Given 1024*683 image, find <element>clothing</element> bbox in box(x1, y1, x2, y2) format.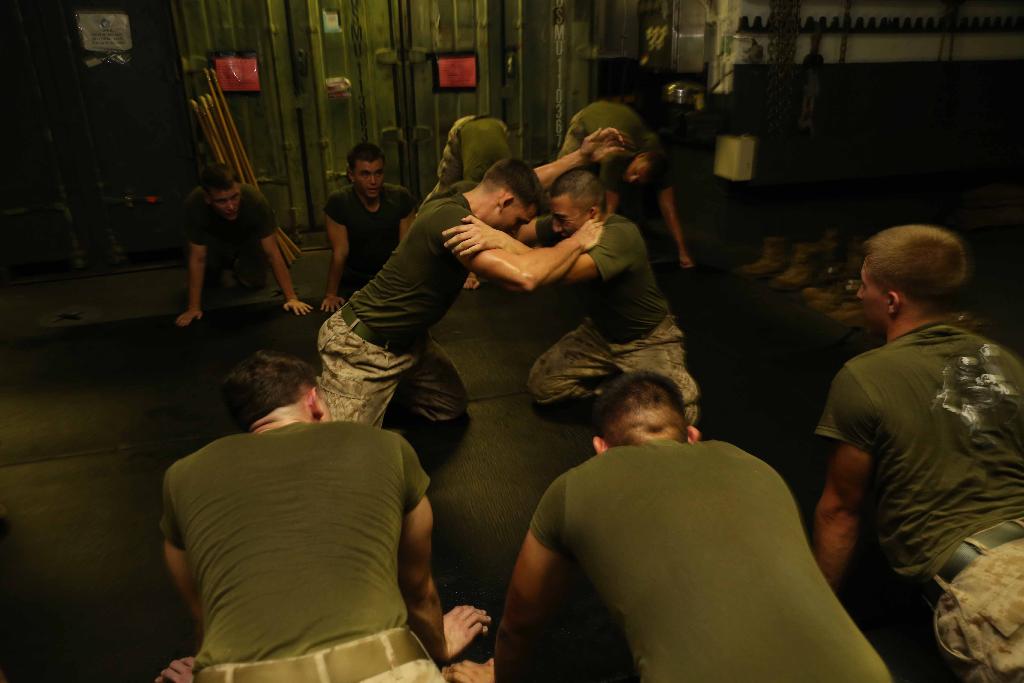
box(534, 431, 918, 682).
